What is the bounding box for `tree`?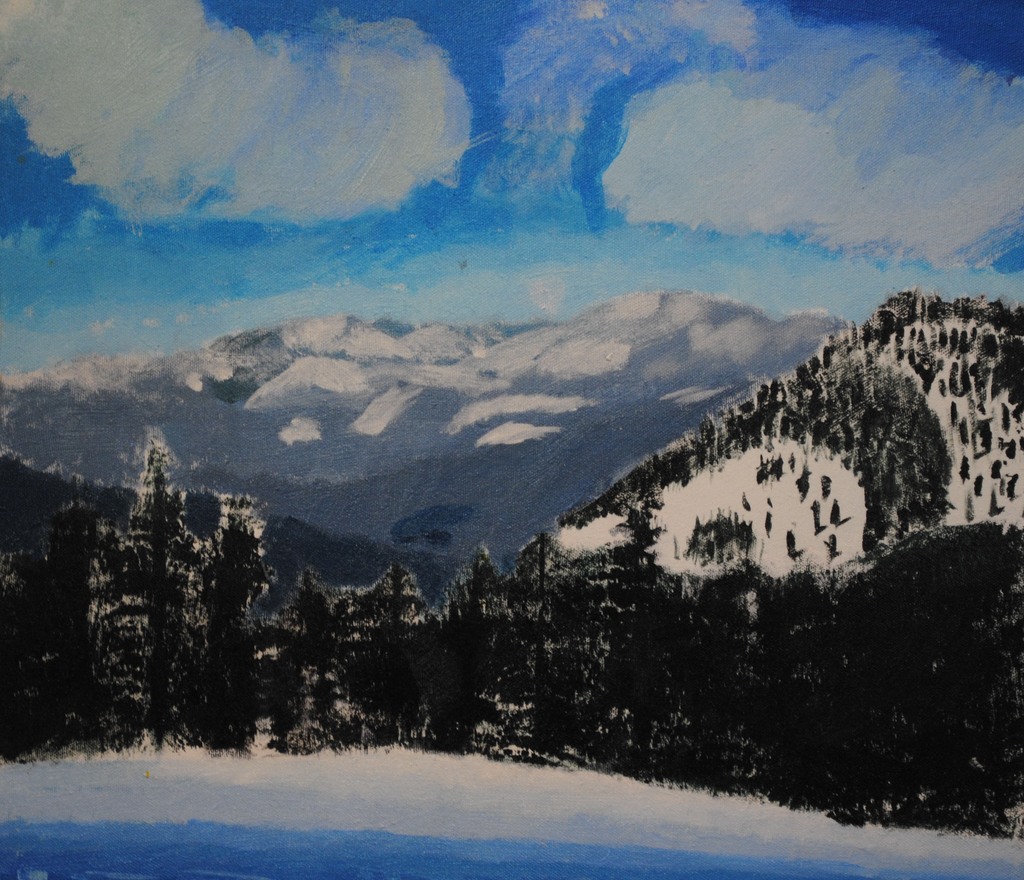
box(182, 524, 273, 749).
